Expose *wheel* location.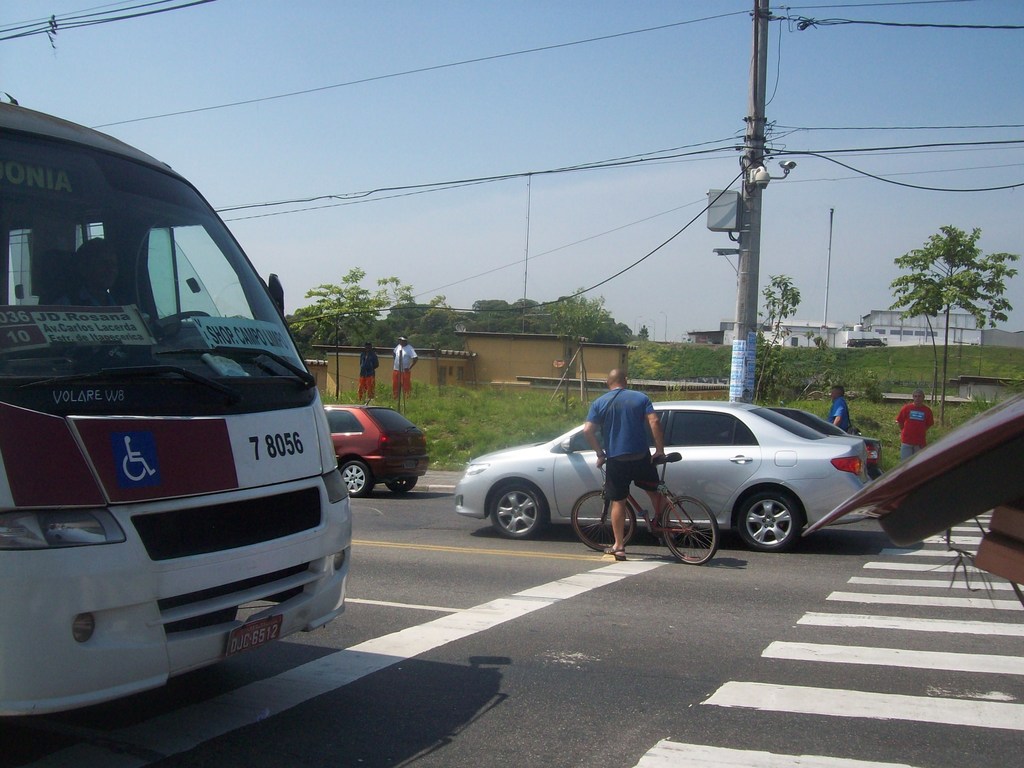
Exposed at 797, 515, 807, 529.
